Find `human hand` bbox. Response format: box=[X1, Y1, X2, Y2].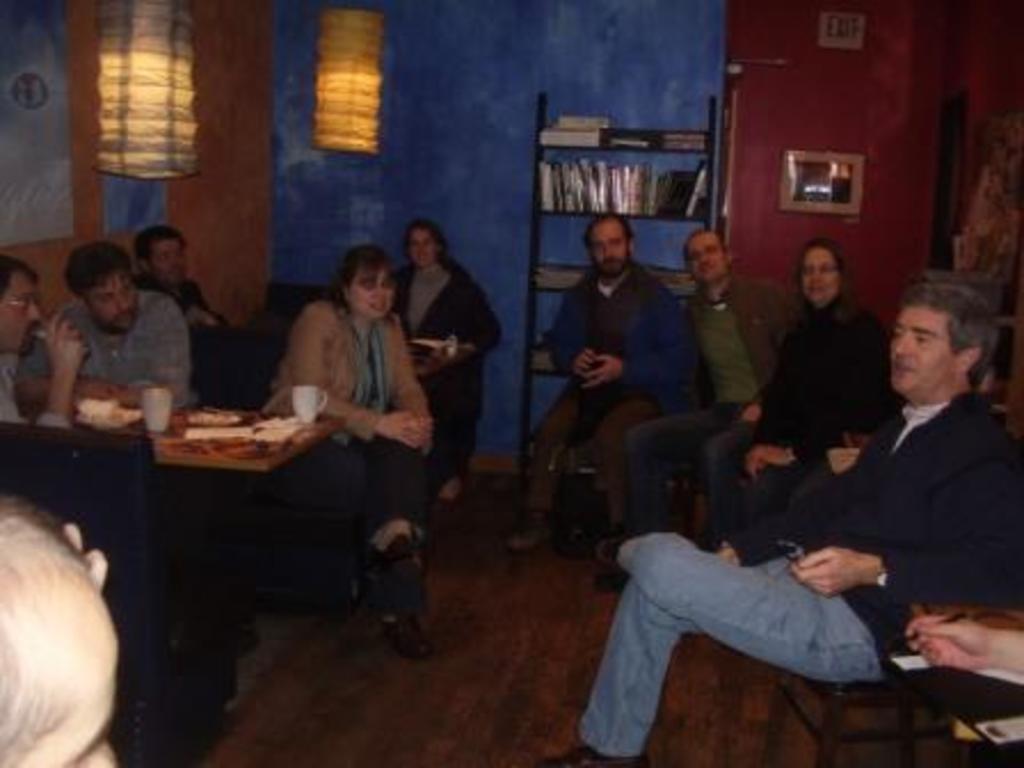
box=[569, 347, 601, 382].
